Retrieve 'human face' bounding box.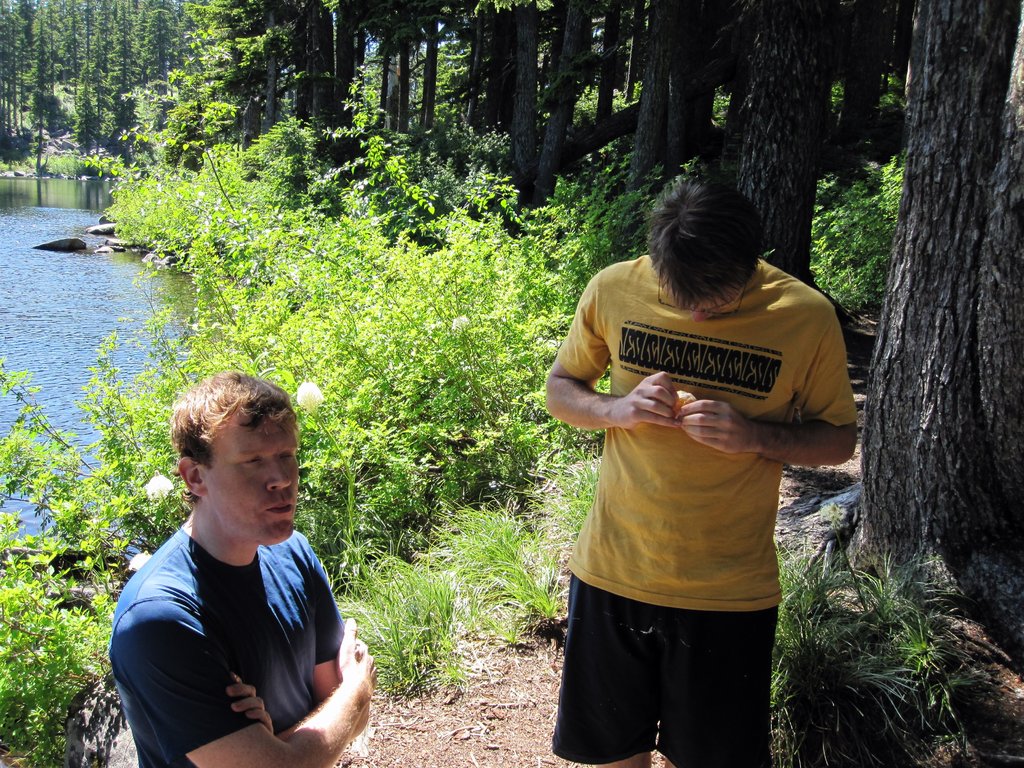
Bounding box: BBox(205, 417, 297, 545).
